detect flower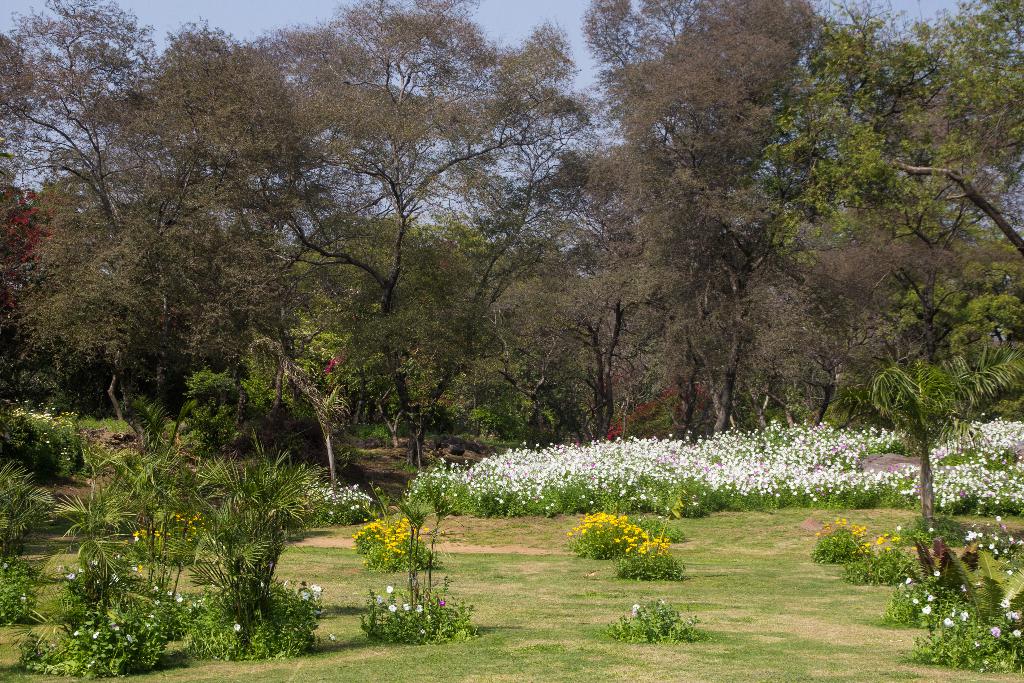
bbox=[111, 625, 118, 632]
